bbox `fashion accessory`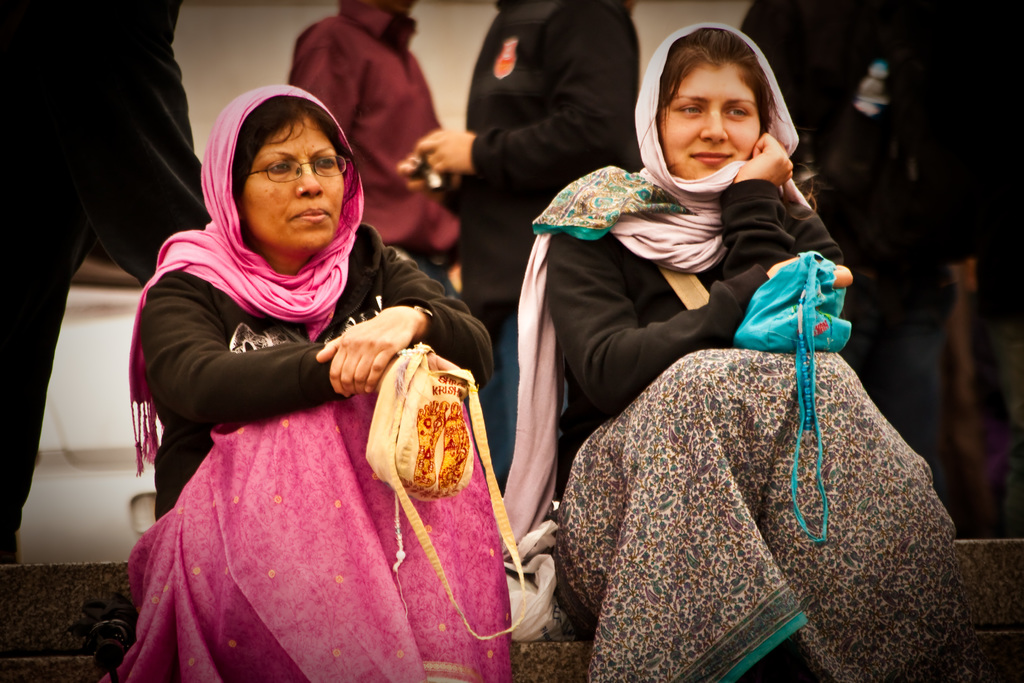
{"left": 733, "top": 251, "right": 852, "bottom": 543}
